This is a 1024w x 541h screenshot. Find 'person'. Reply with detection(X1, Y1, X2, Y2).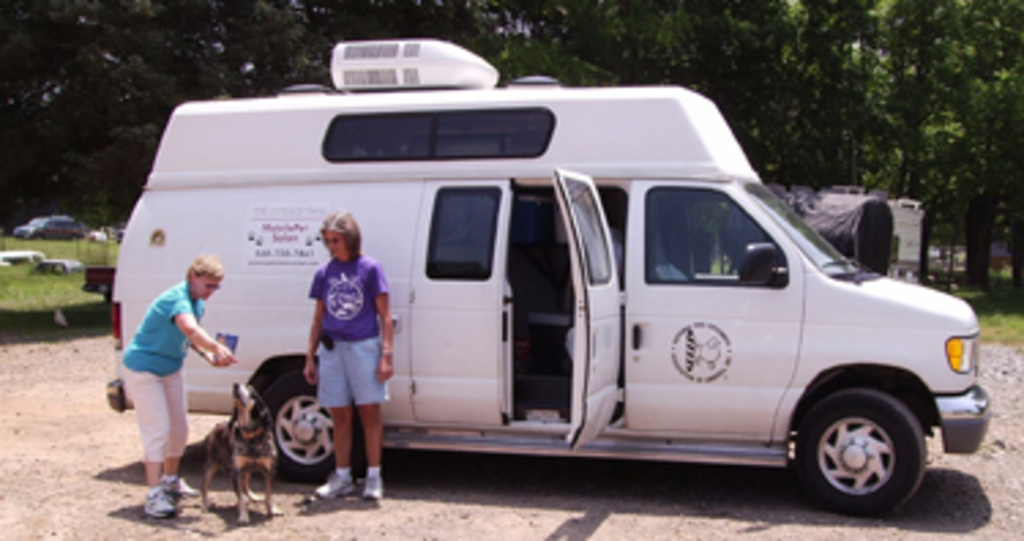
detection(112, 240, 221, 492).
